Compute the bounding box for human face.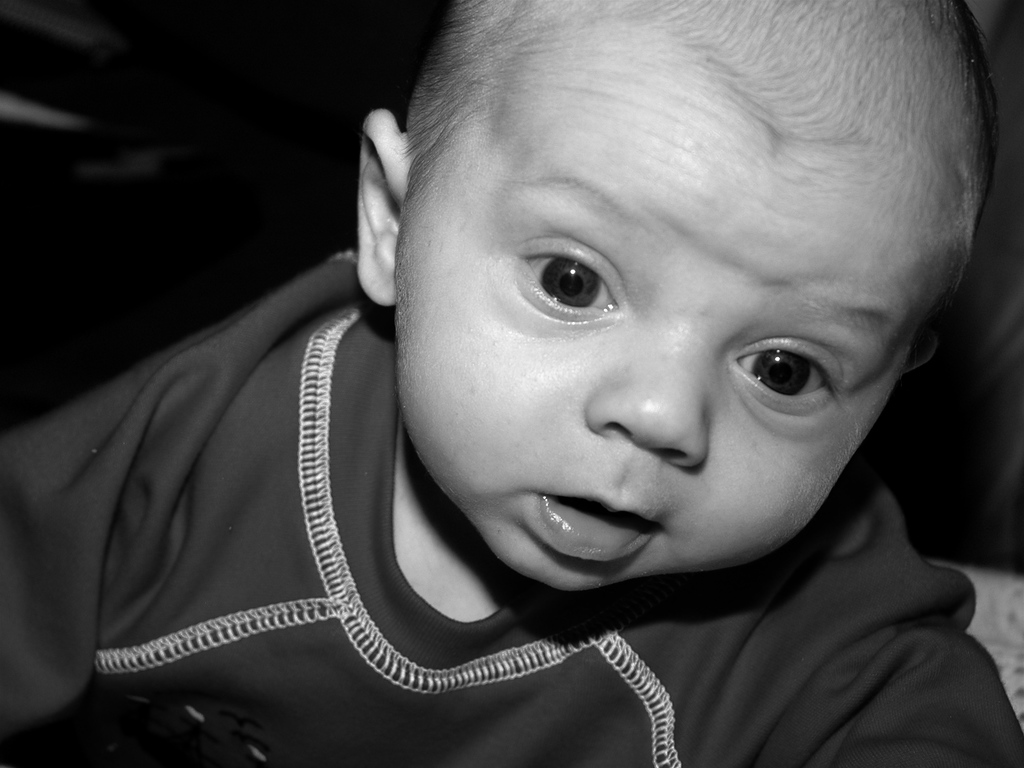
crop(397, 122, 957, 590).
